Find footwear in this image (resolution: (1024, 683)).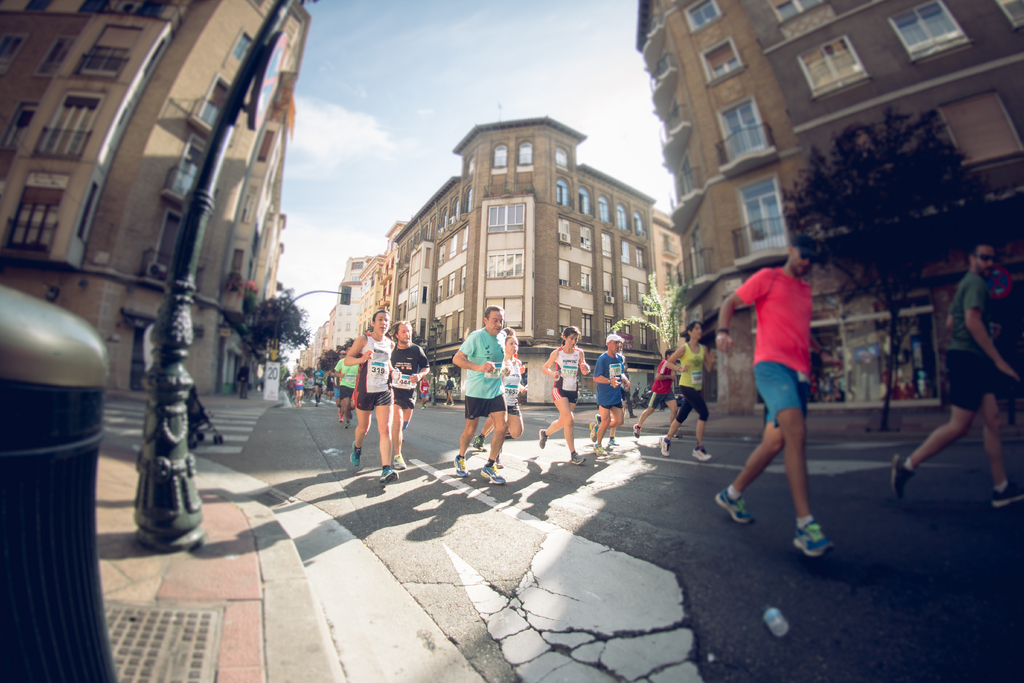
region(657, 431, 675, 459).
